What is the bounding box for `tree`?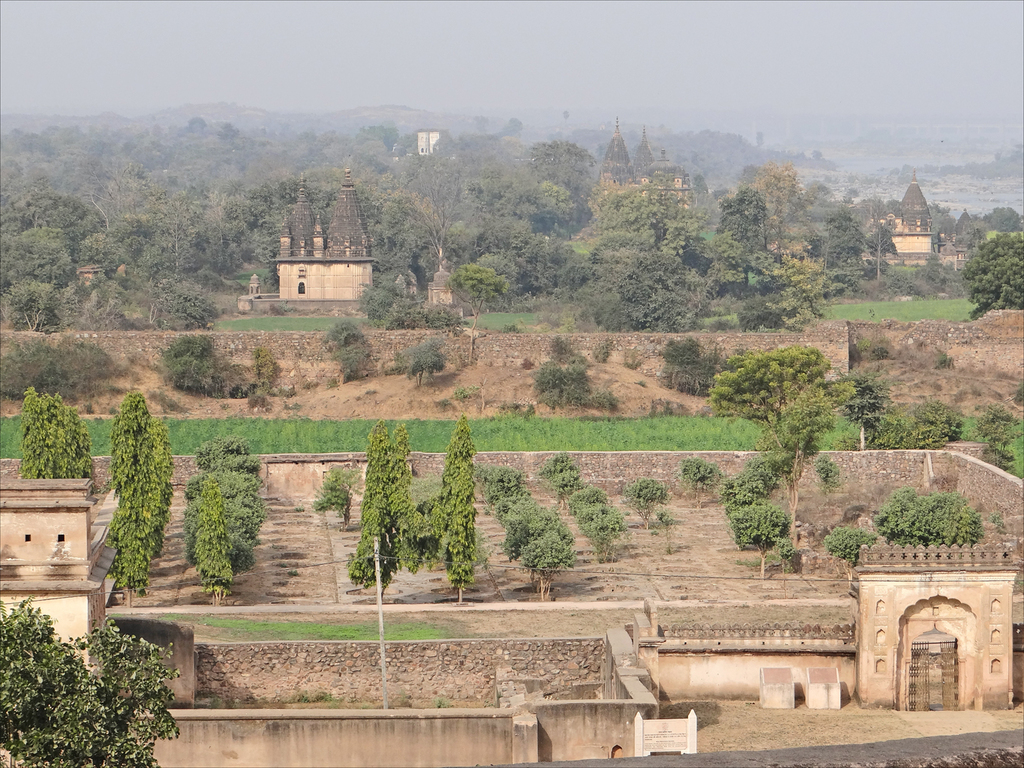
<bbox>956, 229, 1023, 325</bbox>.
